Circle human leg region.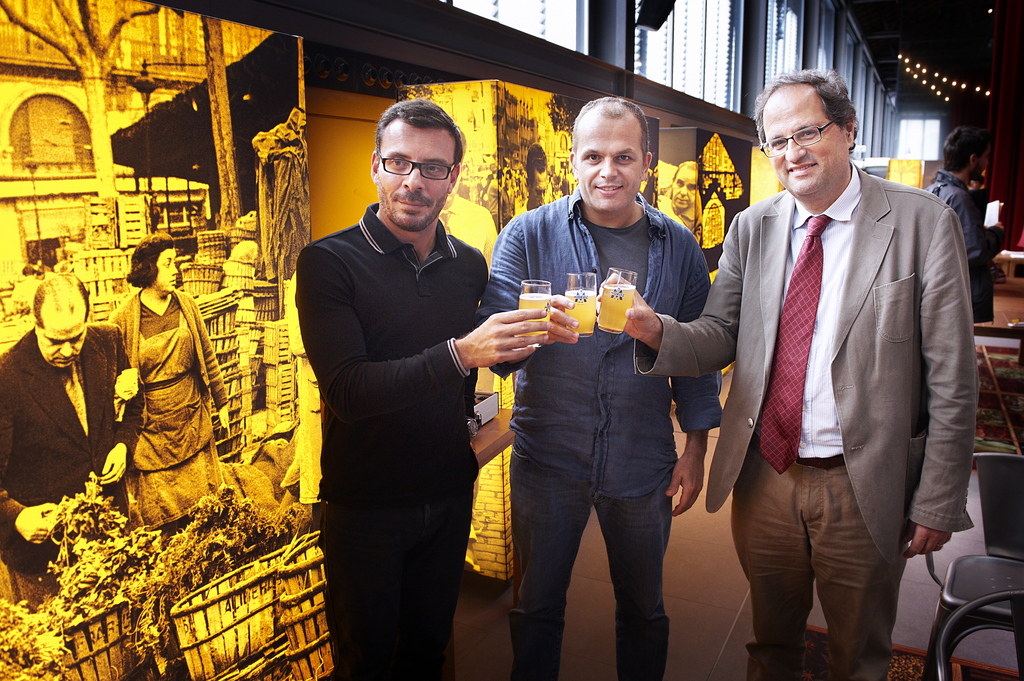
Region: [732,437,808,680].
